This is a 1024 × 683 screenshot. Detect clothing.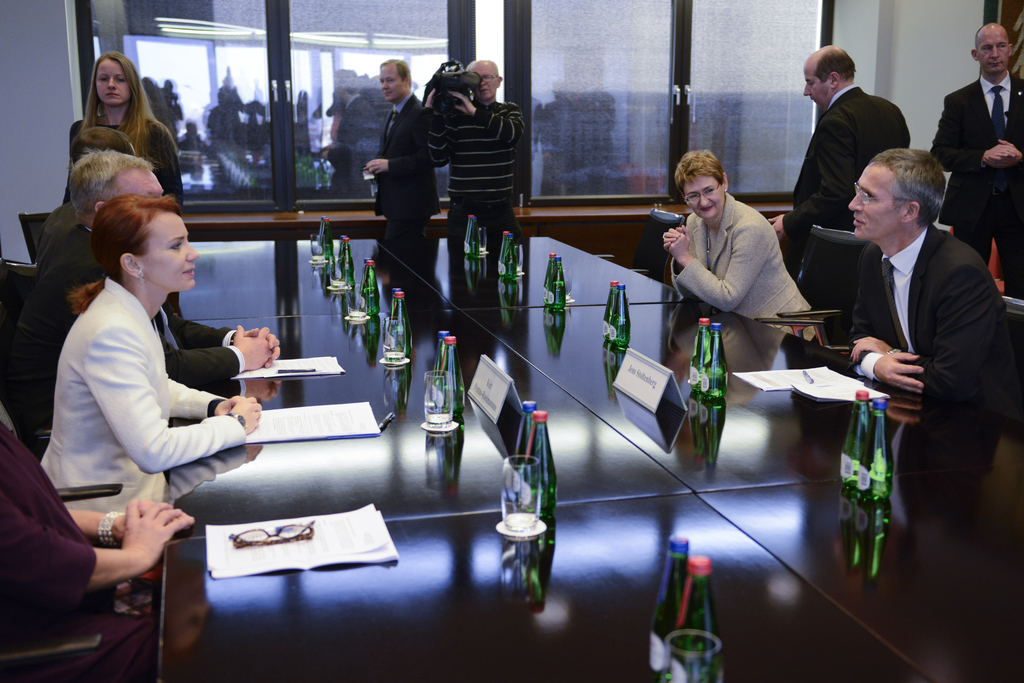
(426, 97, 525, 237).
